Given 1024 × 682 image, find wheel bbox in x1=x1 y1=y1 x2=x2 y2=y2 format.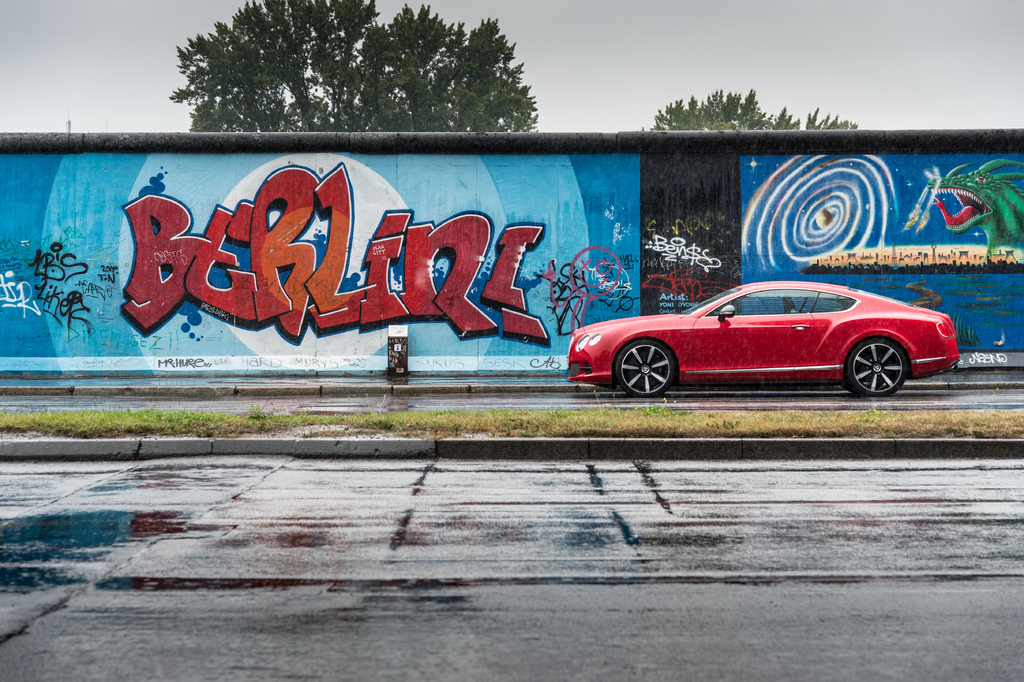
x1=851 y1=331 x2=920 y2=395.
